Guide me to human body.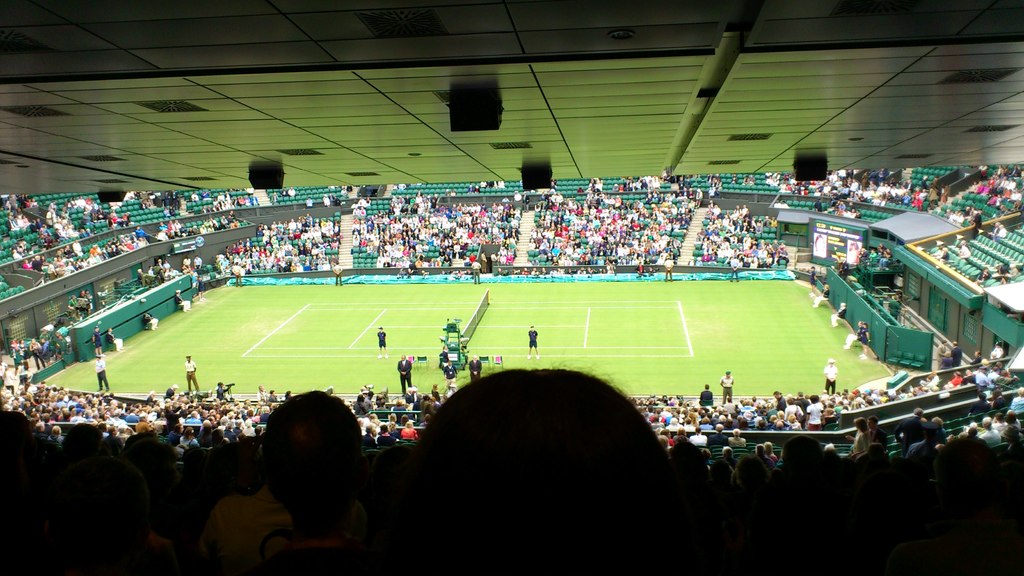
Guidance: locate(815, 287, 830, 308).
